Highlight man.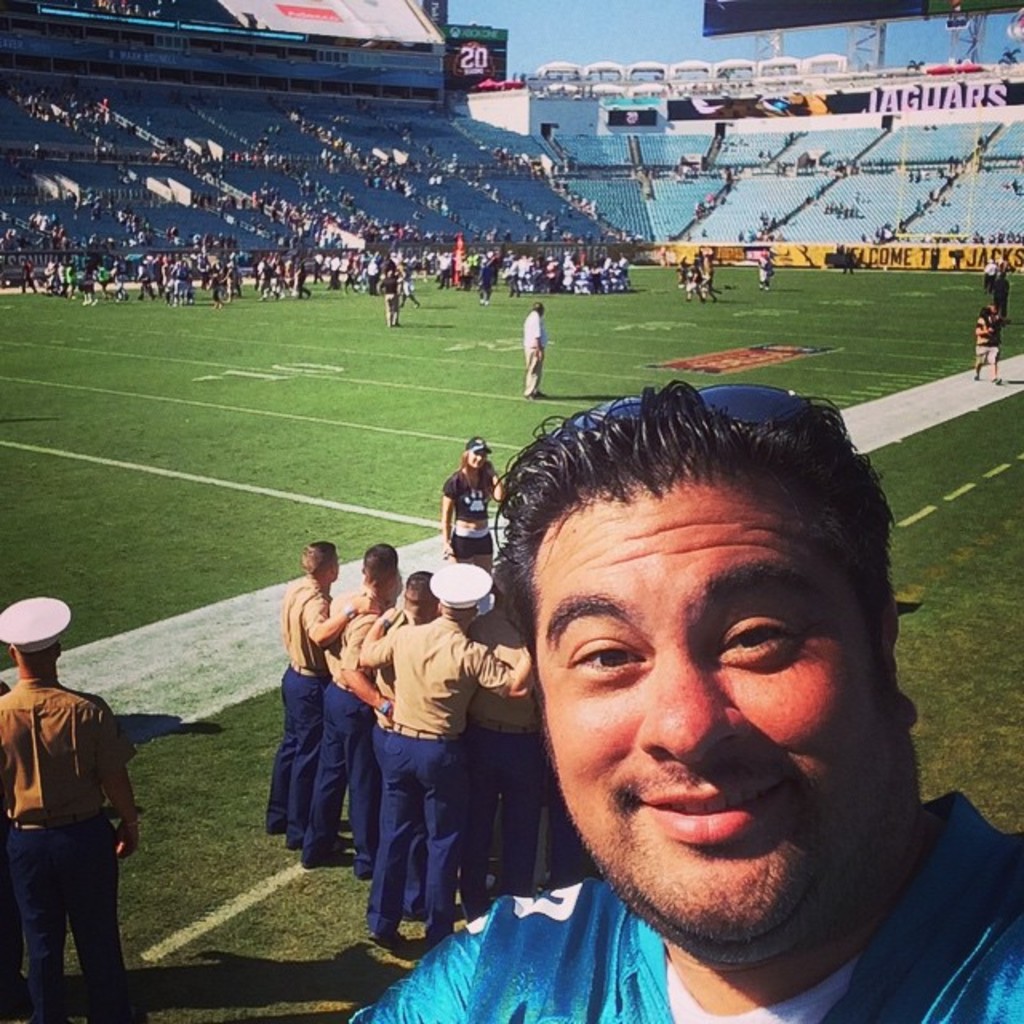
Highlighted region: 326/354/1023/1016.
